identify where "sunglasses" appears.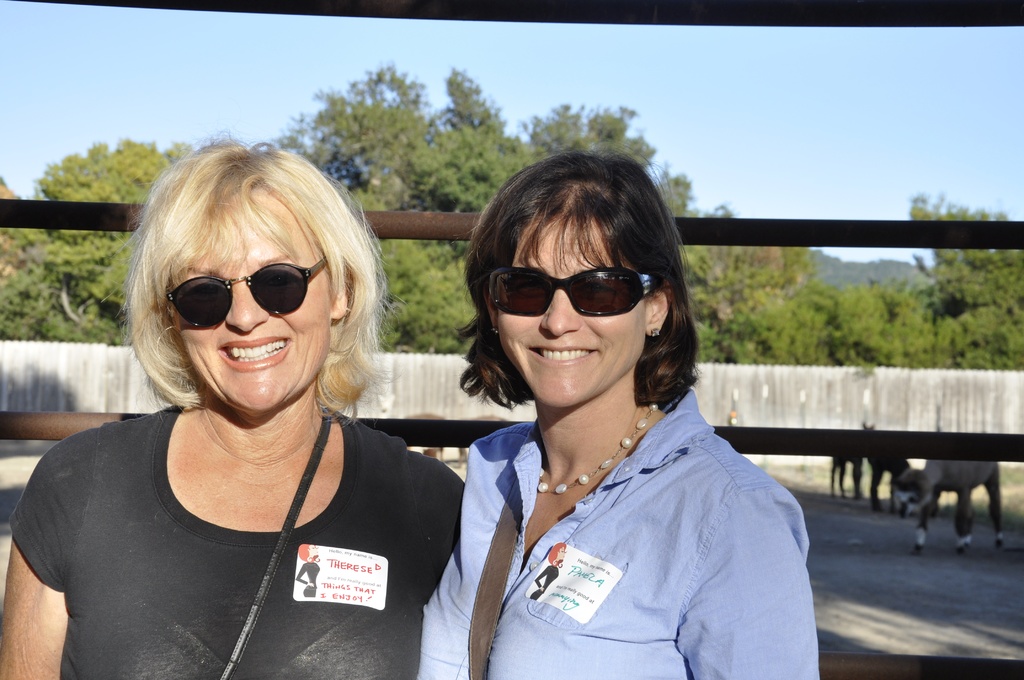
Appears at BBox(488, 269, 664, 316).
